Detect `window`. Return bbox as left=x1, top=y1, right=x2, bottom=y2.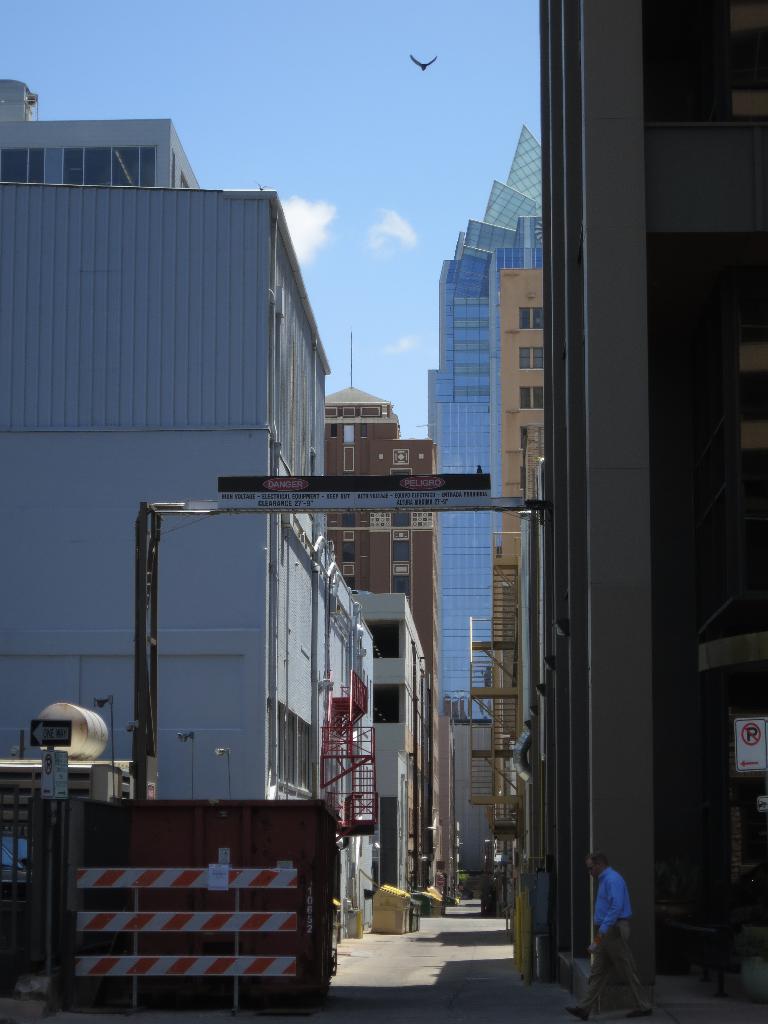
left=342, top=424, right=355, bottom=445.
